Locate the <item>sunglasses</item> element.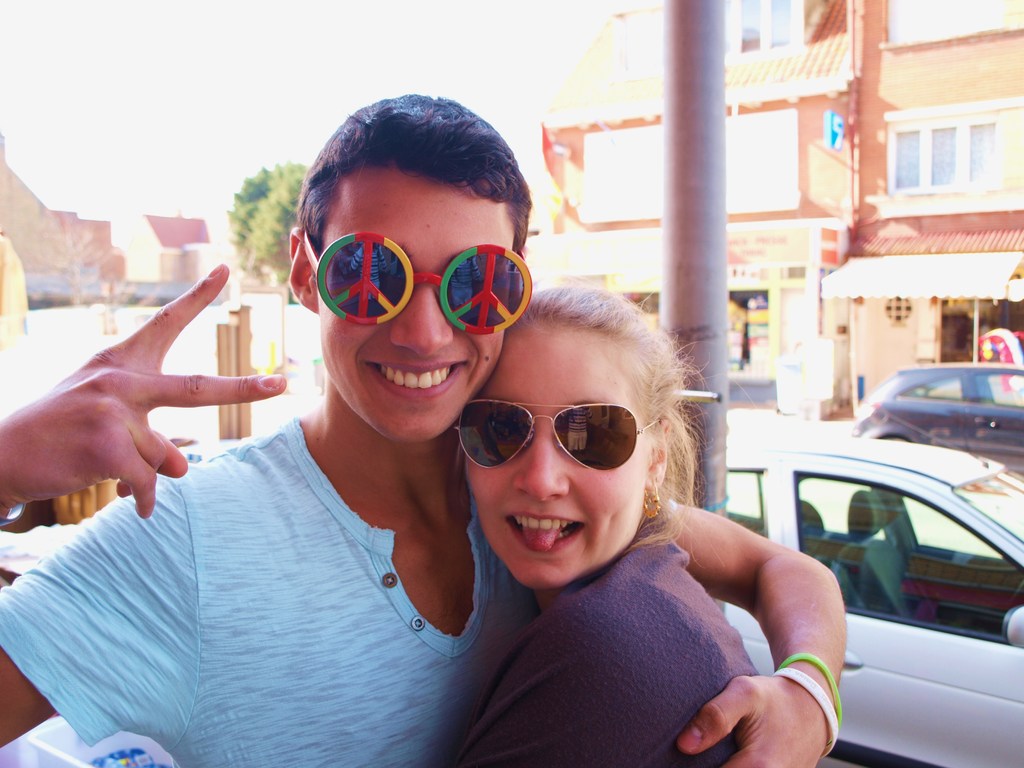
Element bbox: x1=456, y1=403, x2=664, y2=472.
